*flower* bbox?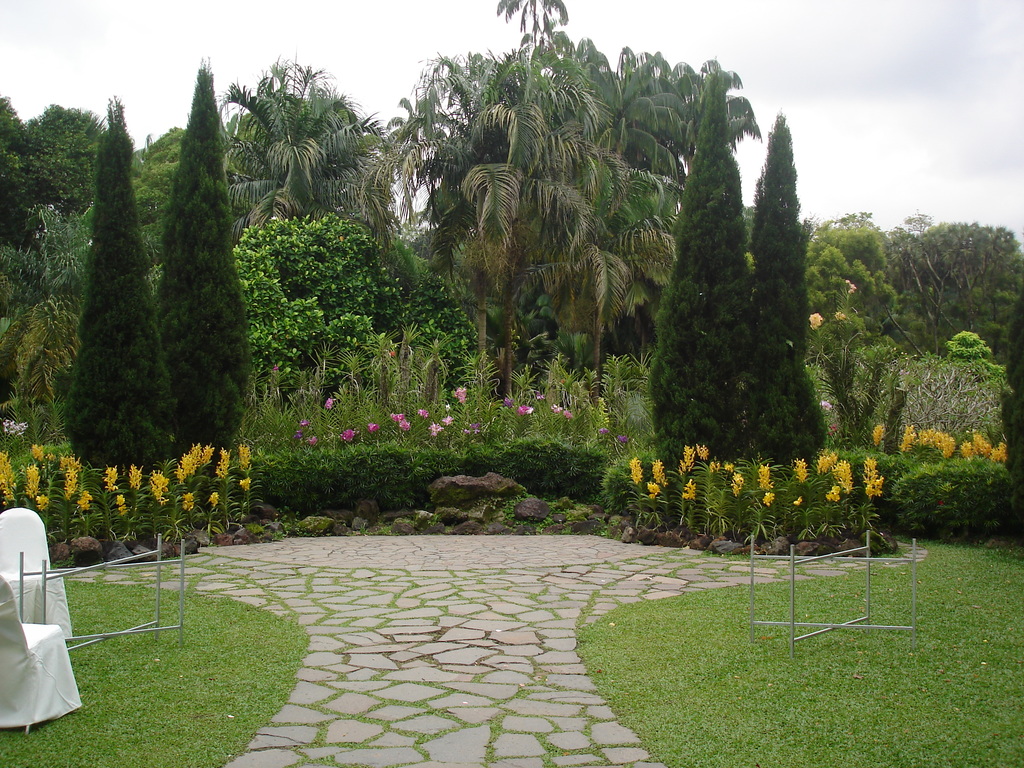
box(681, 452, 695, 472)
